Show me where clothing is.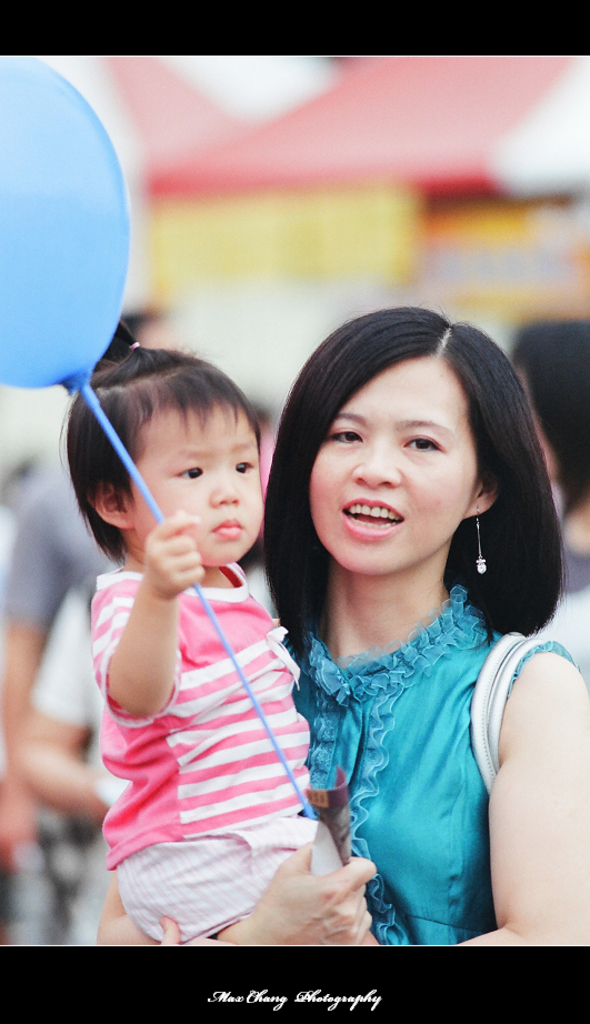
clothing is at (284,574,589,940).
